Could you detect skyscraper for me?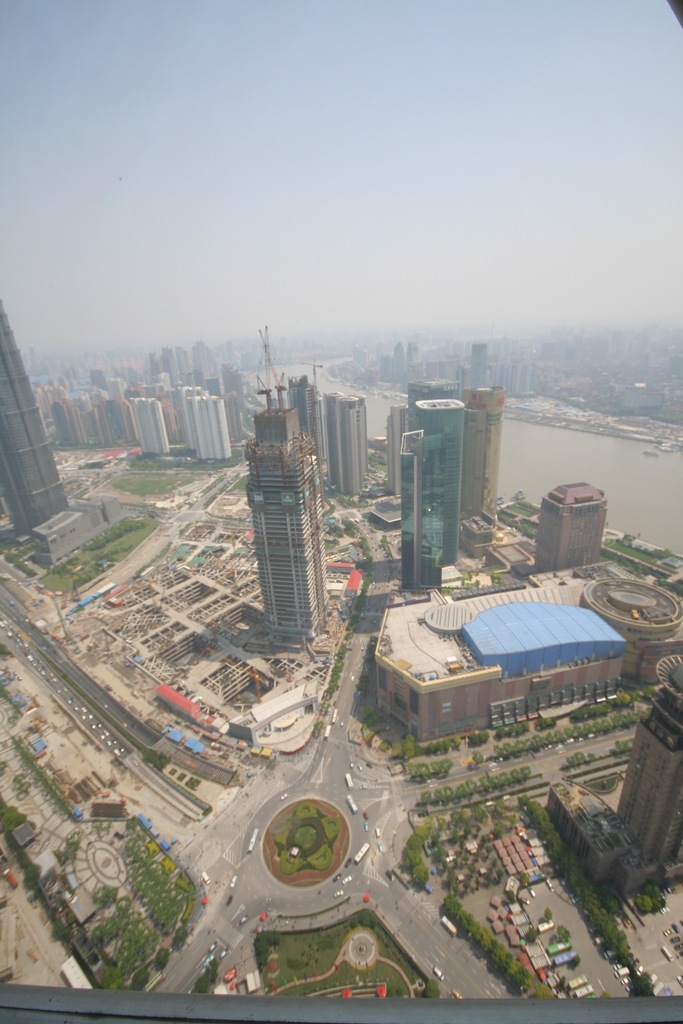
Detection result: [x1=236, y1=374, x2=336, y2=646].
